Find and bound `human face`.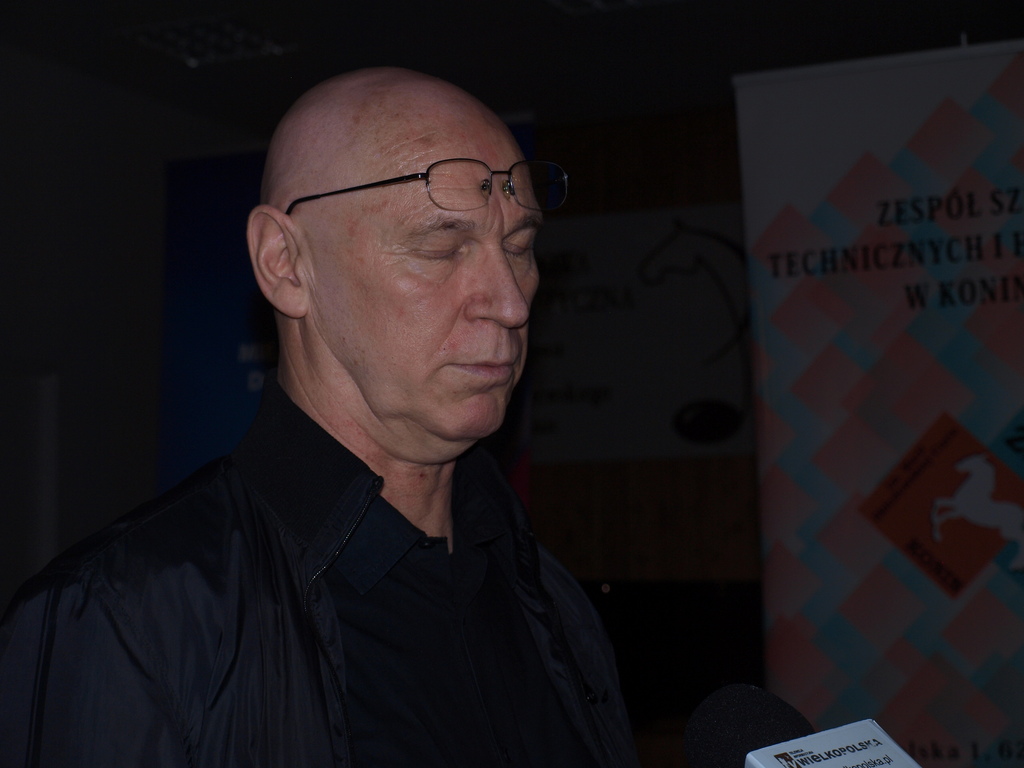
Bound: box(310, 127, 547, 442).
